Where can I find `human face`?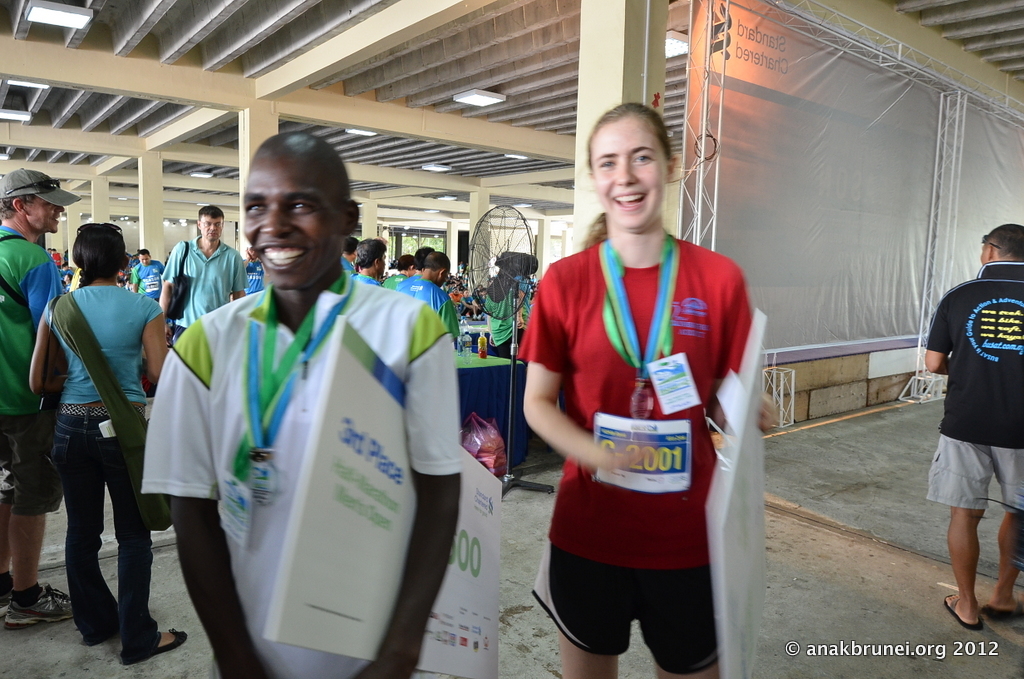
You can find it at x1=245, y1=140, x2=352, y2=293.
